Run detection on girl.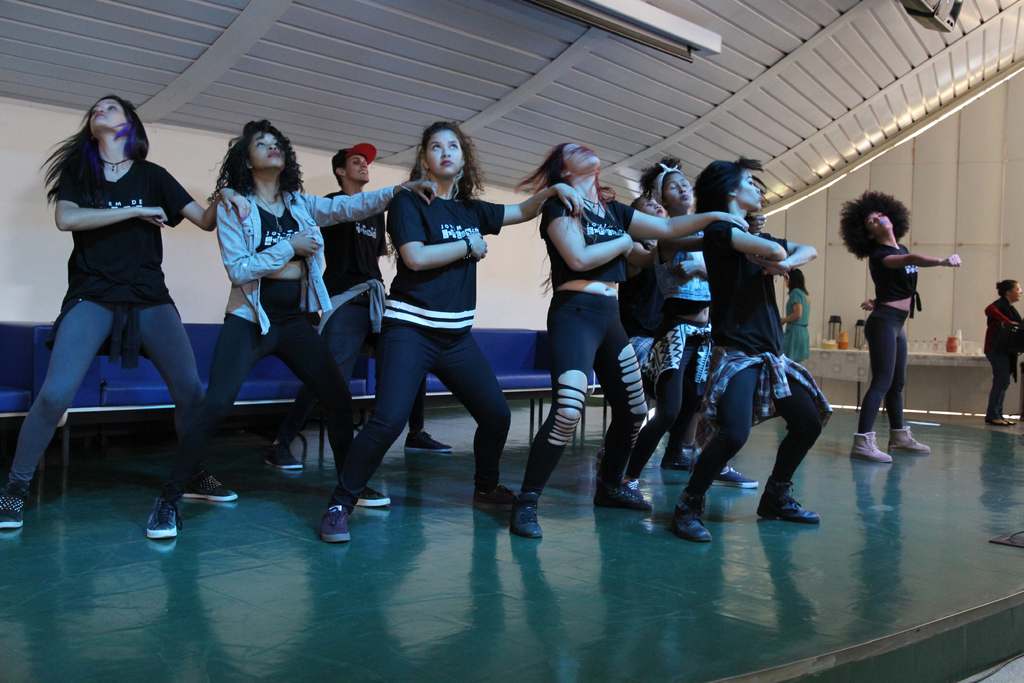
Result: bbox=(627, 149, 709, 495).
